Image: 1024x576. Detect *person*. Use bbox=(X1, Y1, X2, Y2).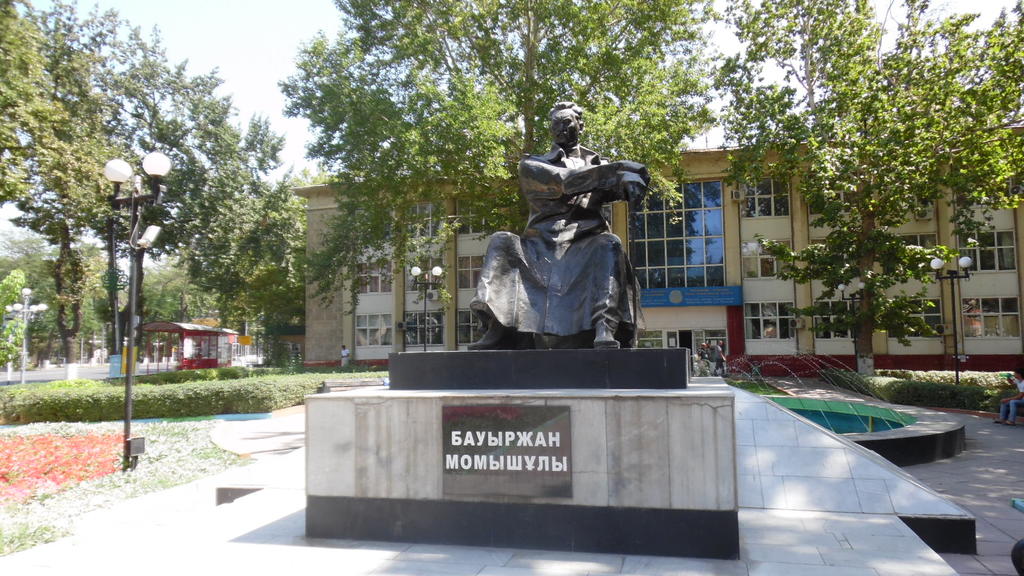
bbox=(484, 112, 656, 361).
